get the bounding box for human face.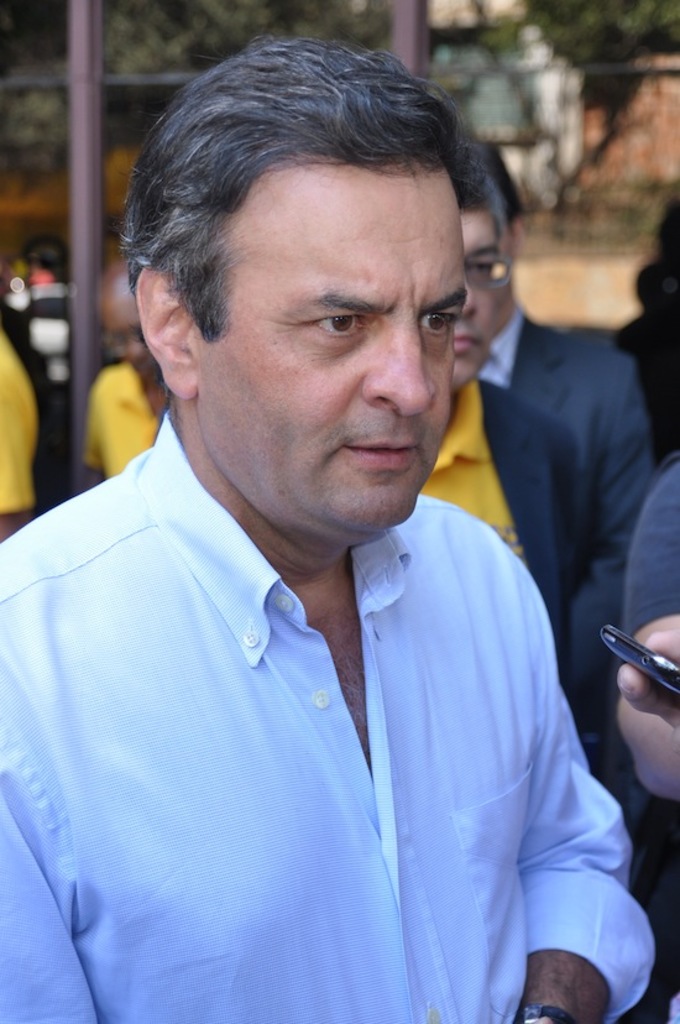
select_region(450, 237, 501, 386).
